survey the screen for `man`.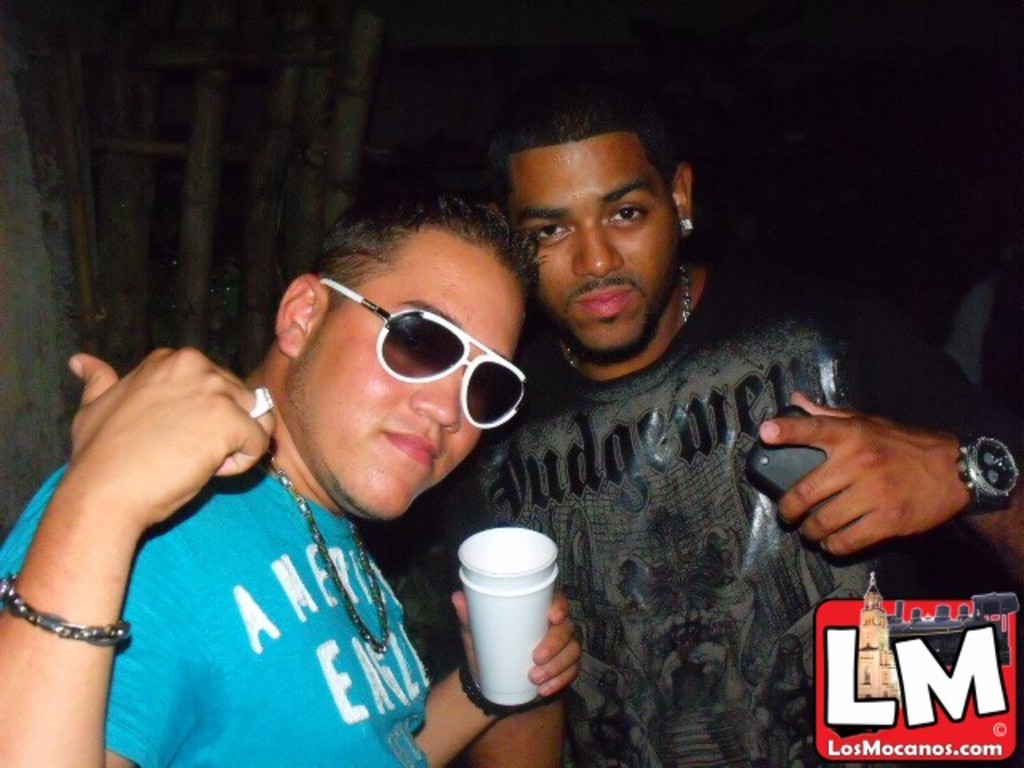
Survey found: {"left": 0, "top": 190, "right": 578, "bottom": 766}.
